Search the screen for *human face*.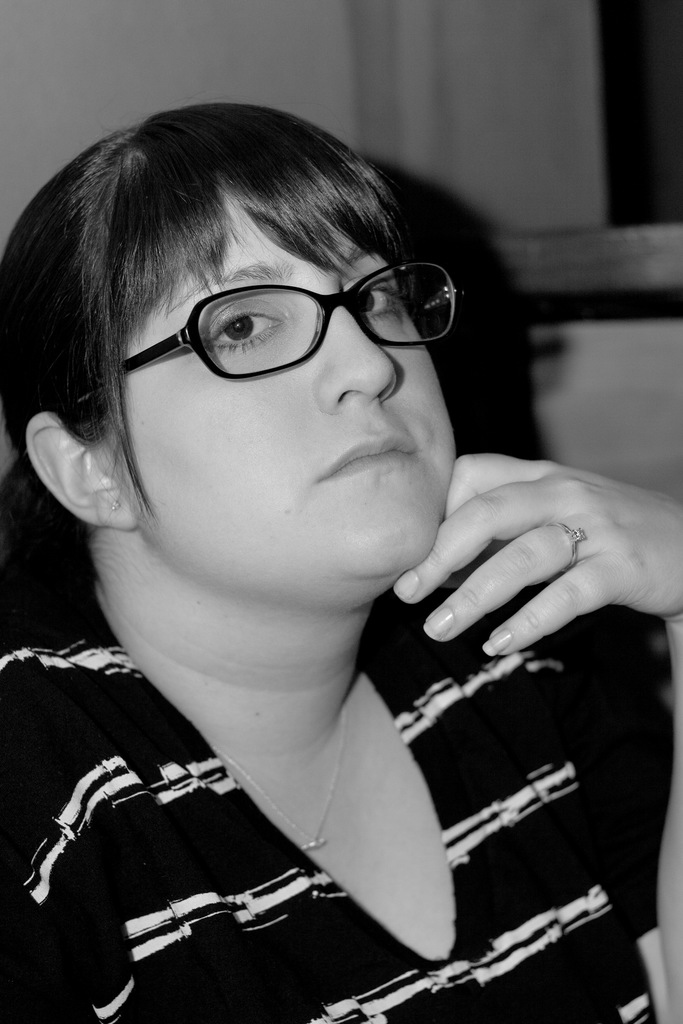
Found at [left=114, top=188, right=461, bottom=564].
